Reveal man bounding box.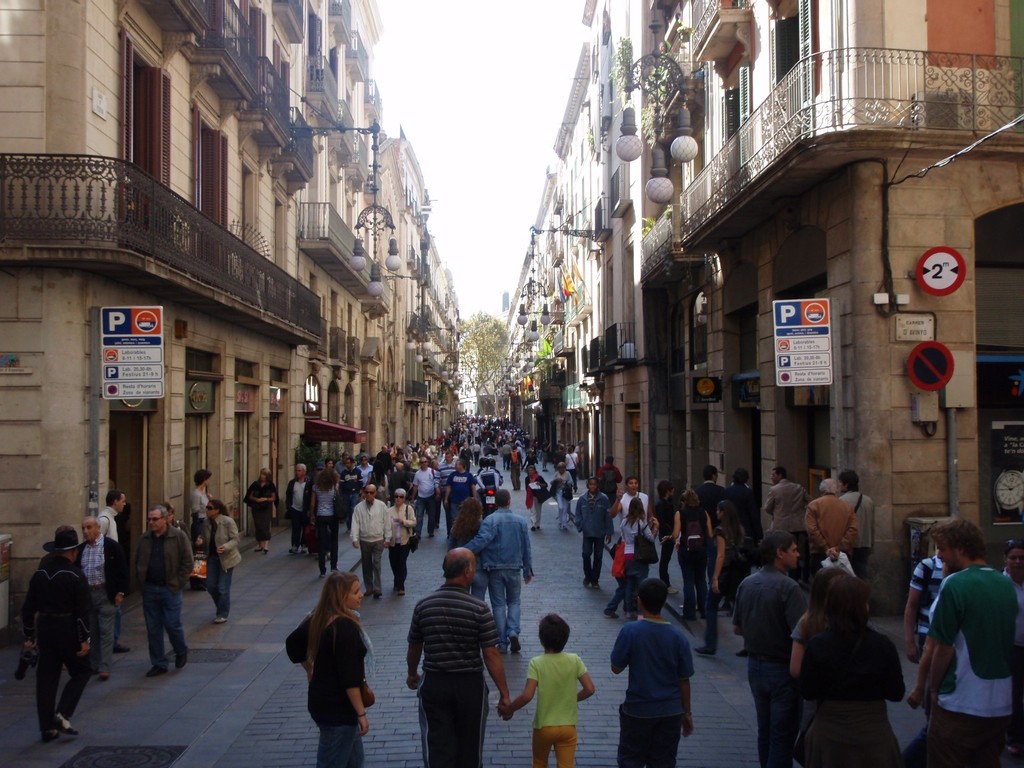
Revealed: crop(131, 506, 195, 681).
